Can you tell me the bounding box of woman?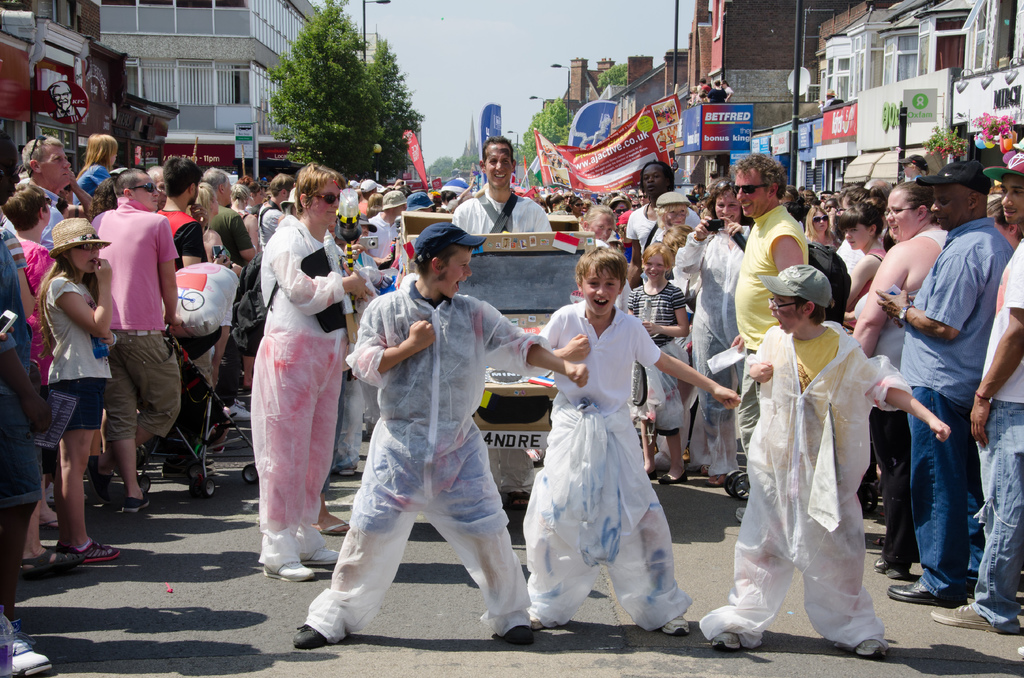
148 166 168 216.
